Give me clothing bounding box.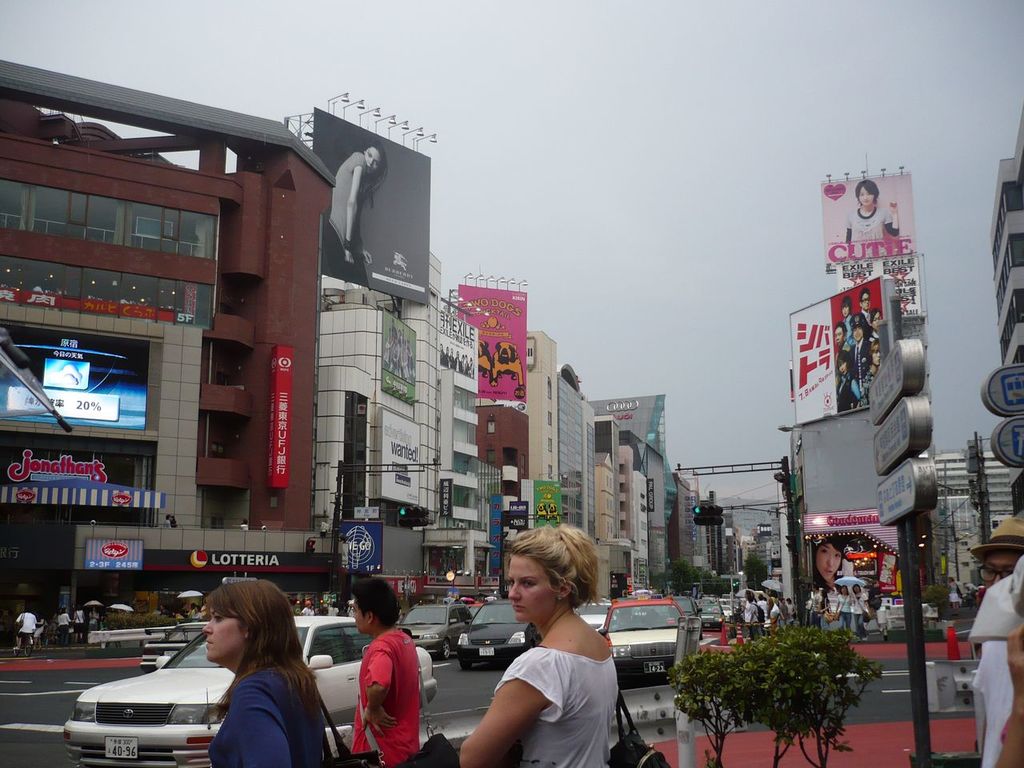
x1=17 y1=614 x2=34 y2=638.
